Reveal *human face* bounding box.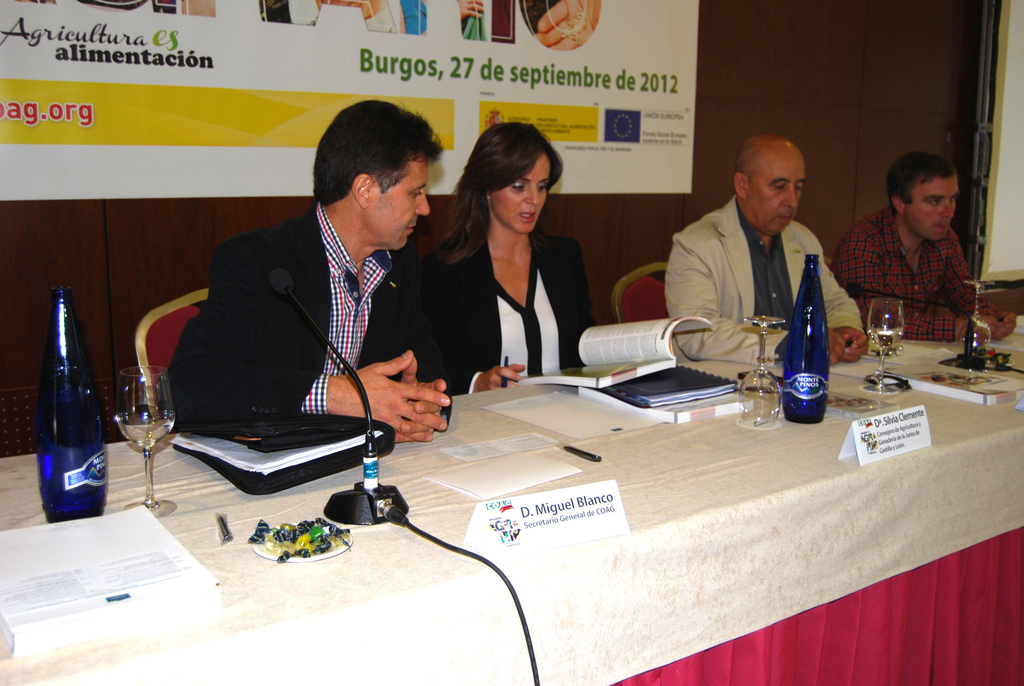
Revealed: bbox=[353, 160, 428, 254].
